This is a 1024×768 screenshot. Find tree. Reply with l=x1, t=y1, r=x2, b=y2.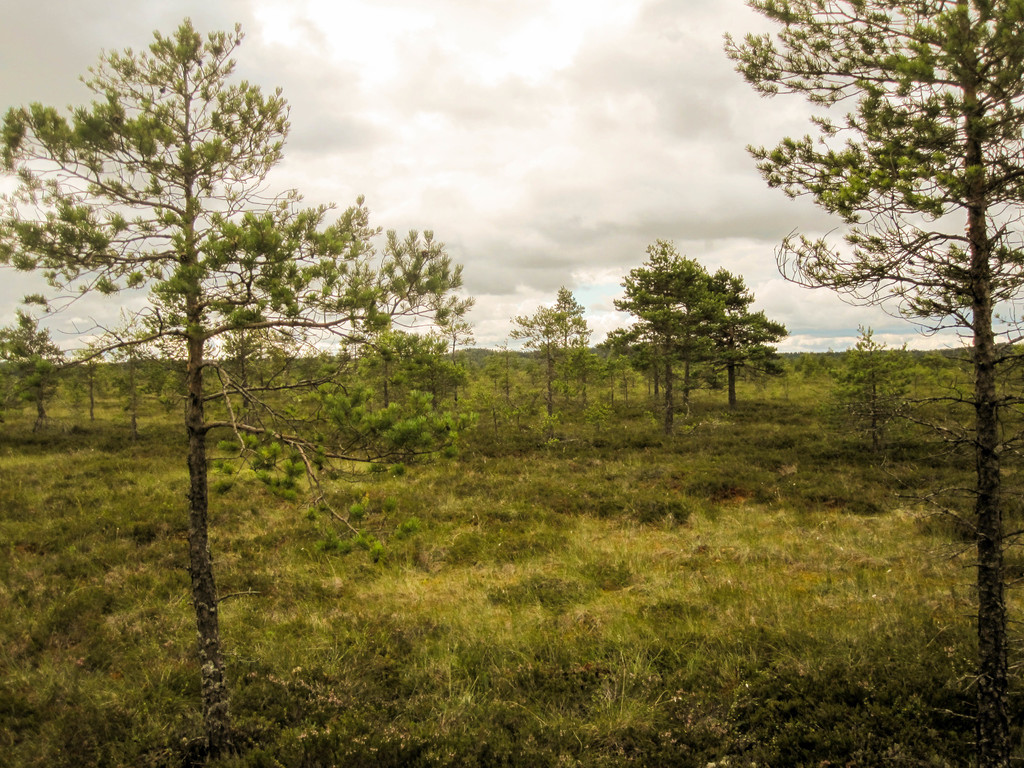
l=0, t=23, r=435, b=660.
